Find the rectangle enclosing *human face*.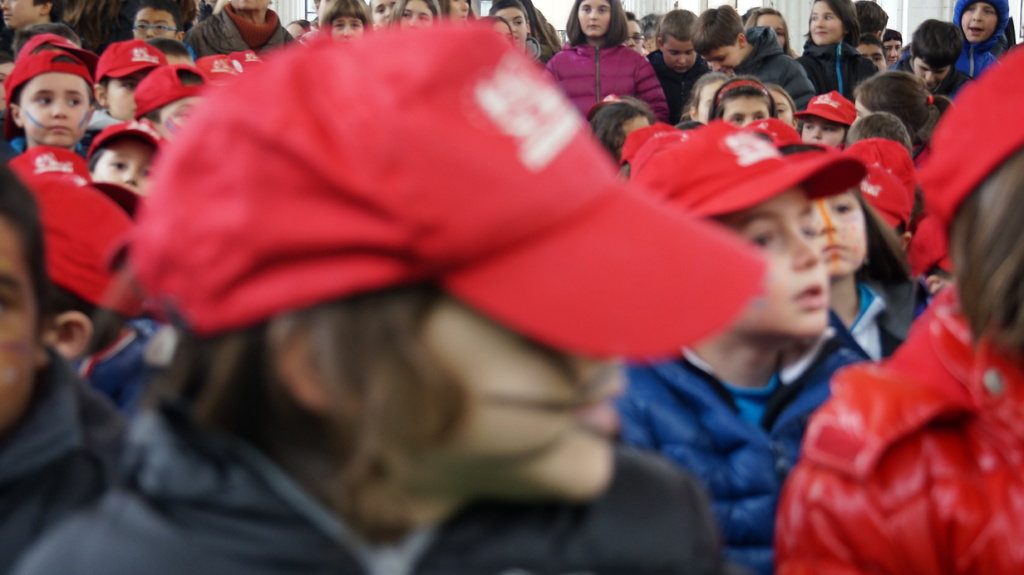
{"left": 660, "top": 29, "right": 697, "bottom": 73}.
